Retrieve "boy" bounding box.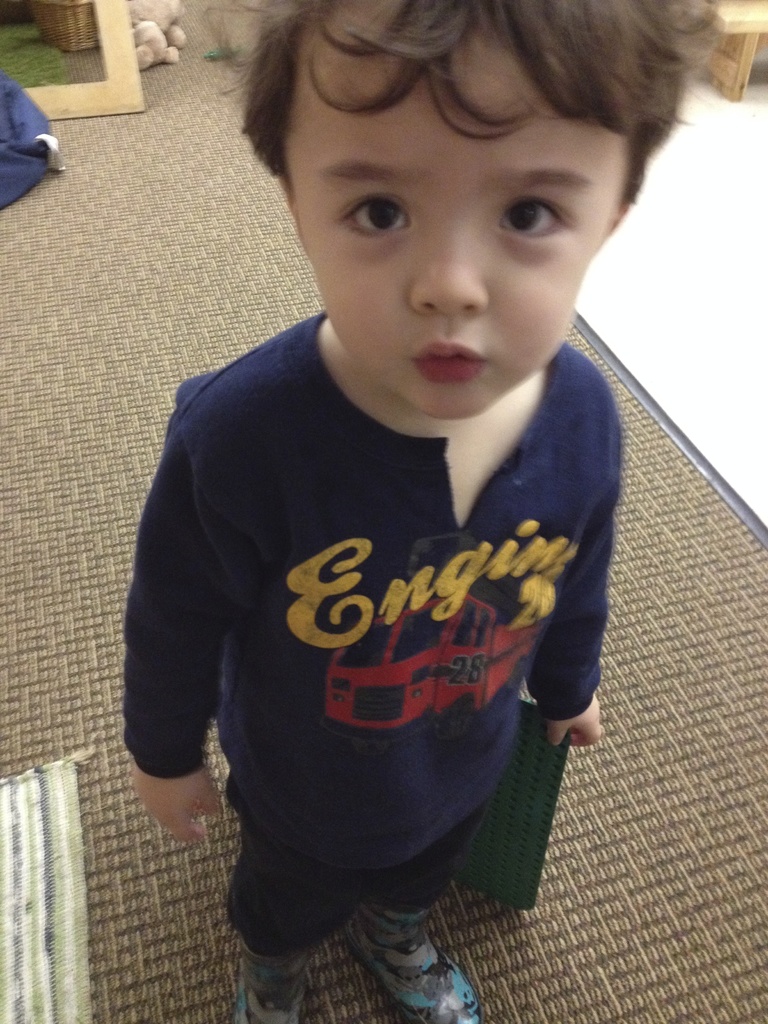
Bounding box: region(126, 0, 737, 1023).
